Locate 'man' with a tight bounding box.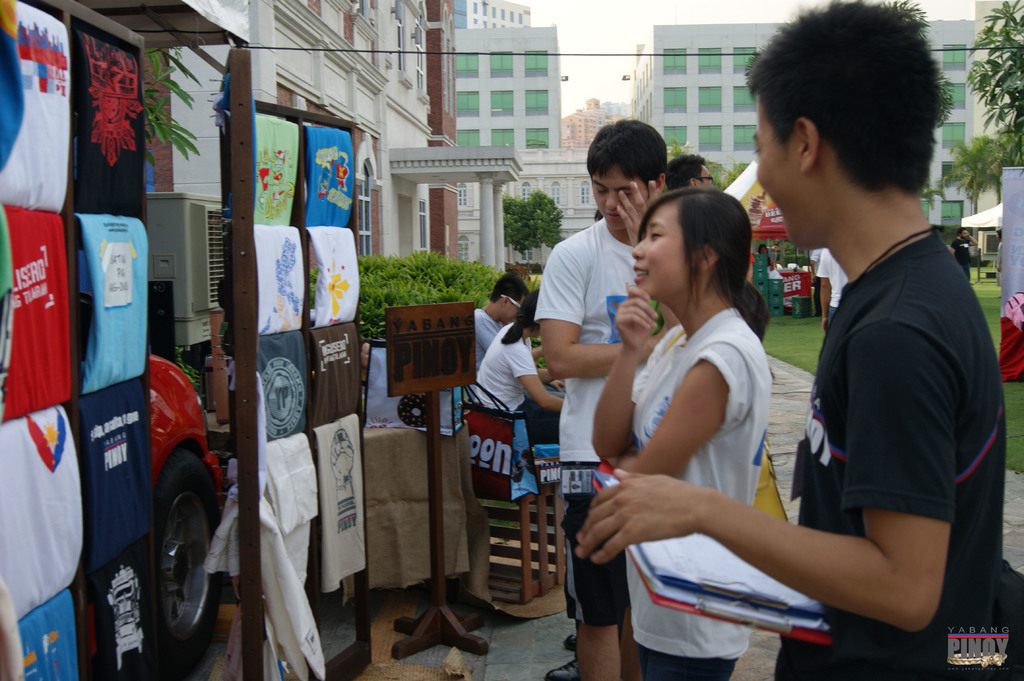
box(605, 77, 959, 657).
